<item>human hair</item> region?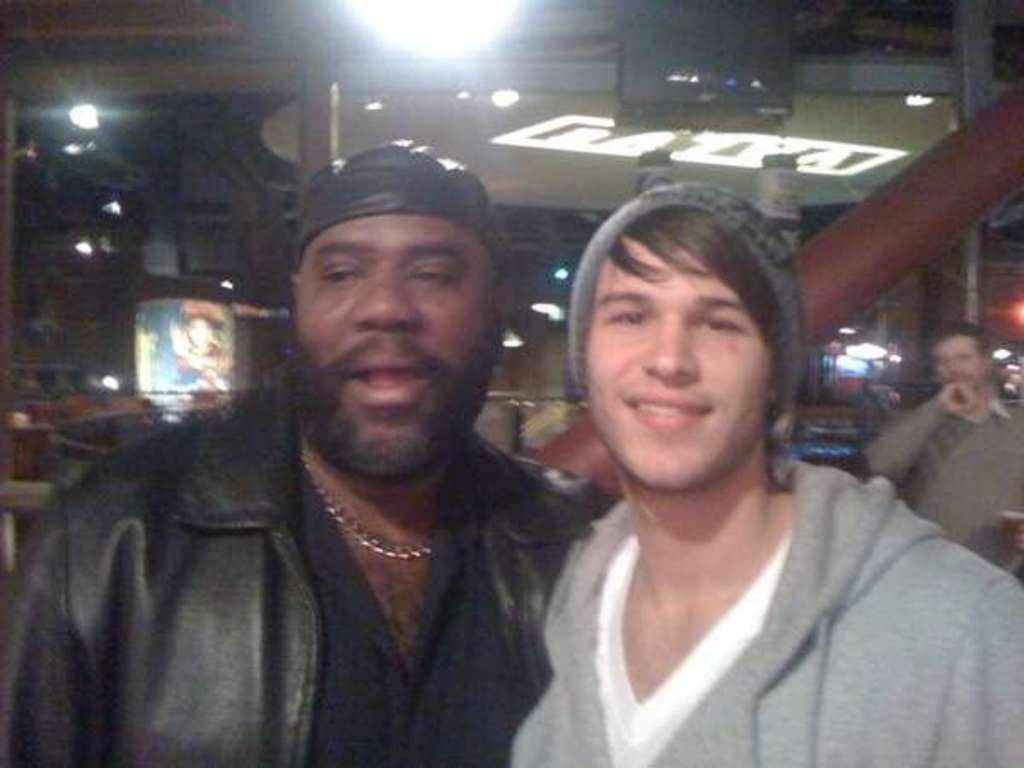
{"x1": 922, "y1": 319, "x2": 992, "y2": 387}
